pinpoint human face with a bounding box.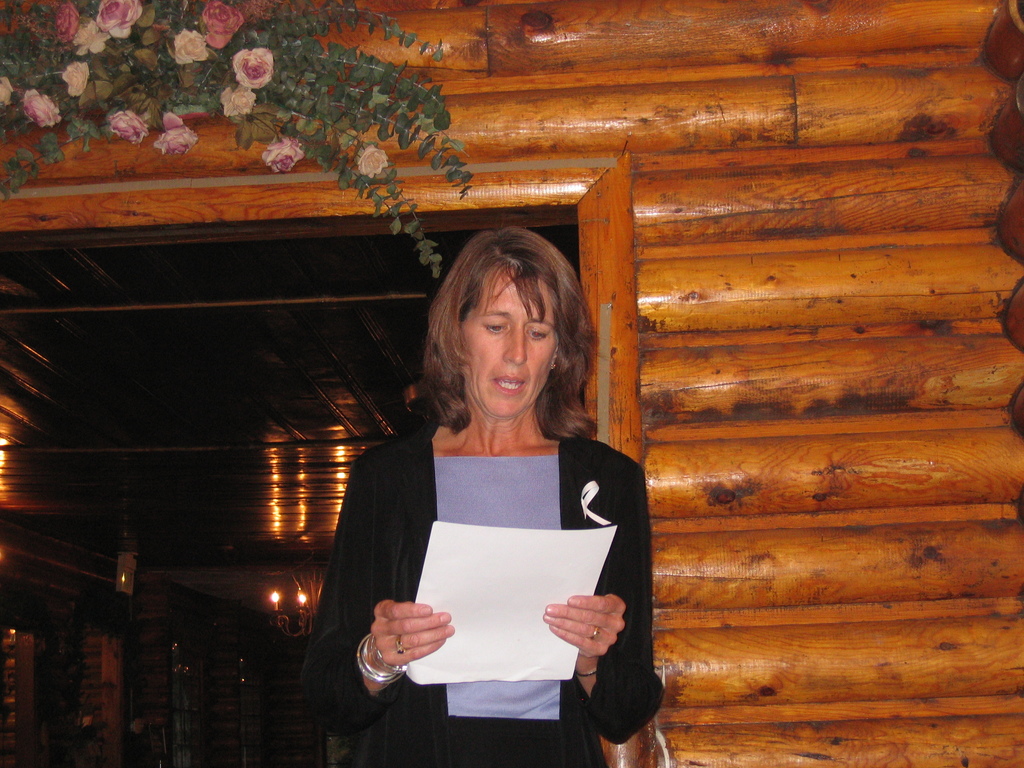
465,266,559,420.
